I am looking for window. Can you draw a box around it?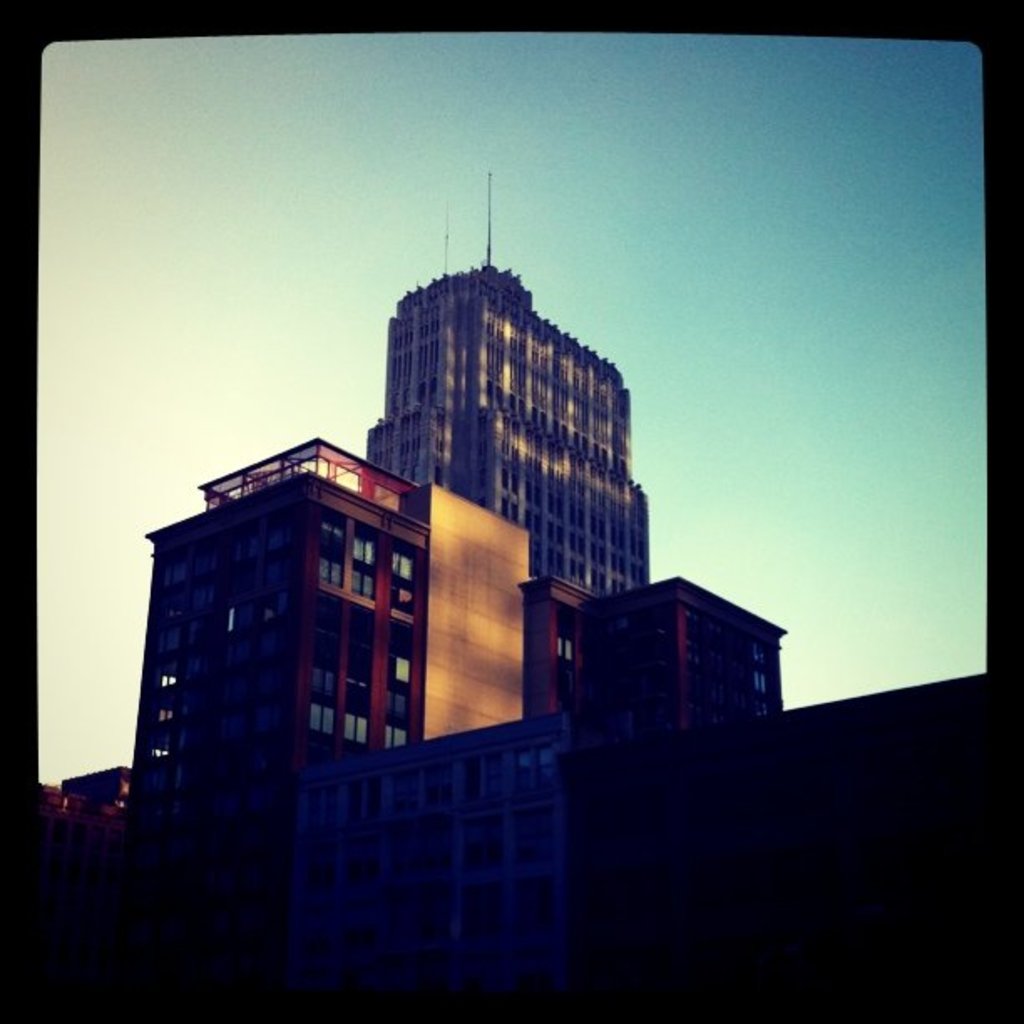
Sure, the bounding box is {"left": 258, "top": 745, "right": 279, "bottom": 773}.
